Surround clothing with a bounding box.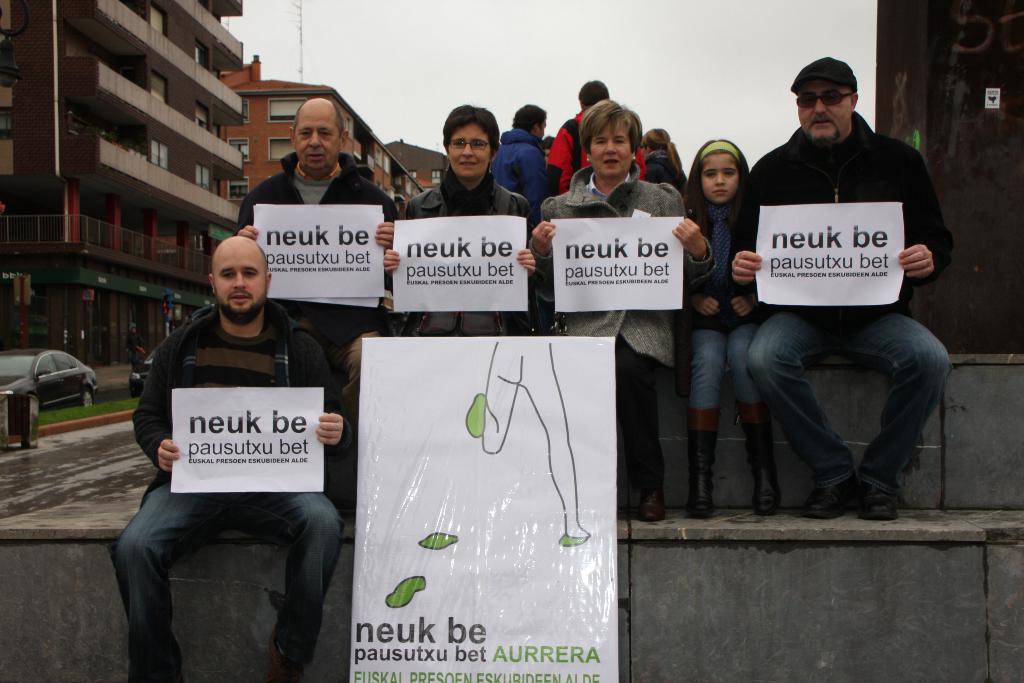
{"left": 488, "top": 131, "right": 553, "bottom": 201}.
